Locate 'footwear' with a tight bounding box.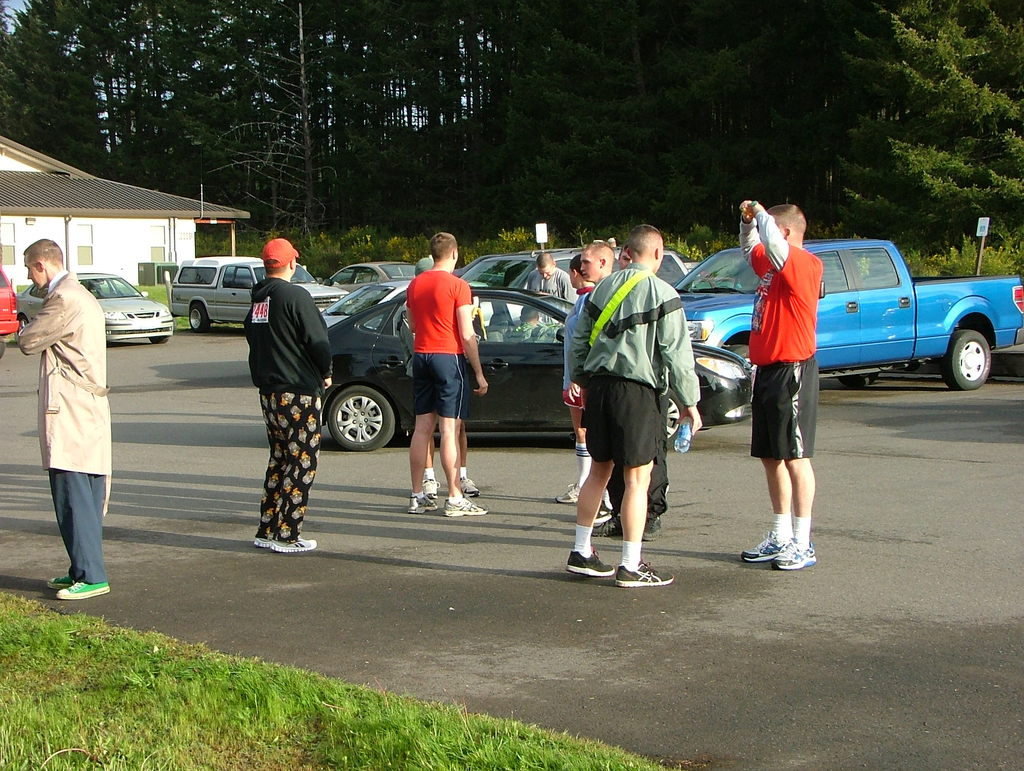
743, 530, 783, 562.
